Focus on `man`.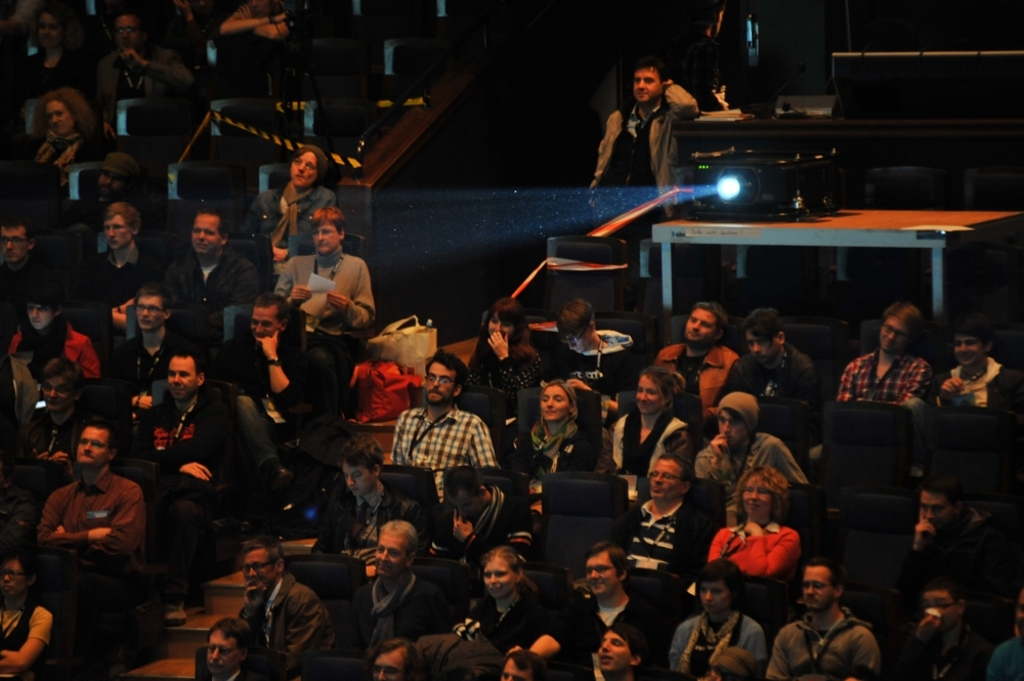
Focused at pyautogui.locateOnScreen(91, 10, 198, 153).
